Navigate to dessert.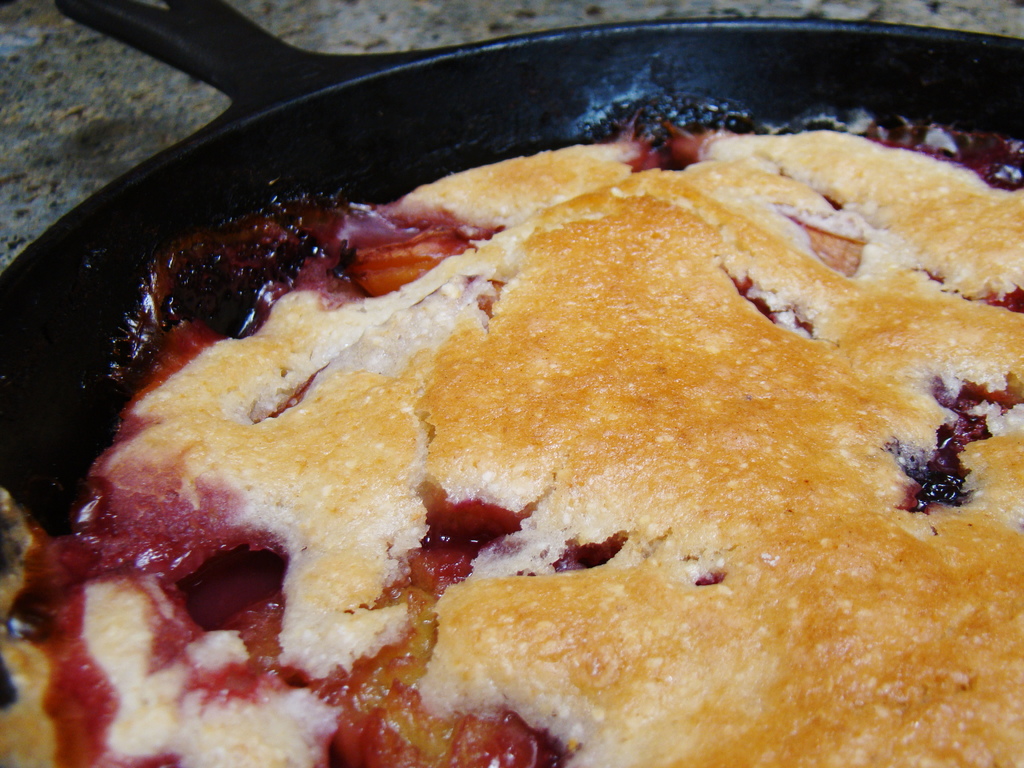
Navigation target: (0,113,1023,762).
